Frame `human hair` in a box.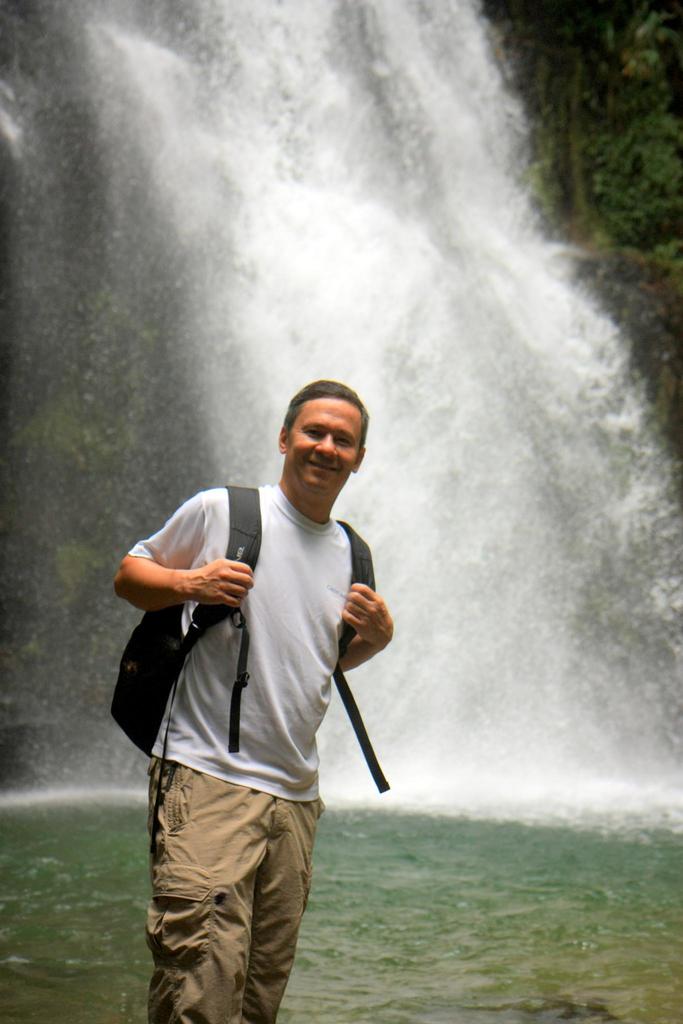
(x1=279, y1=375, x2=373, y2=449).
